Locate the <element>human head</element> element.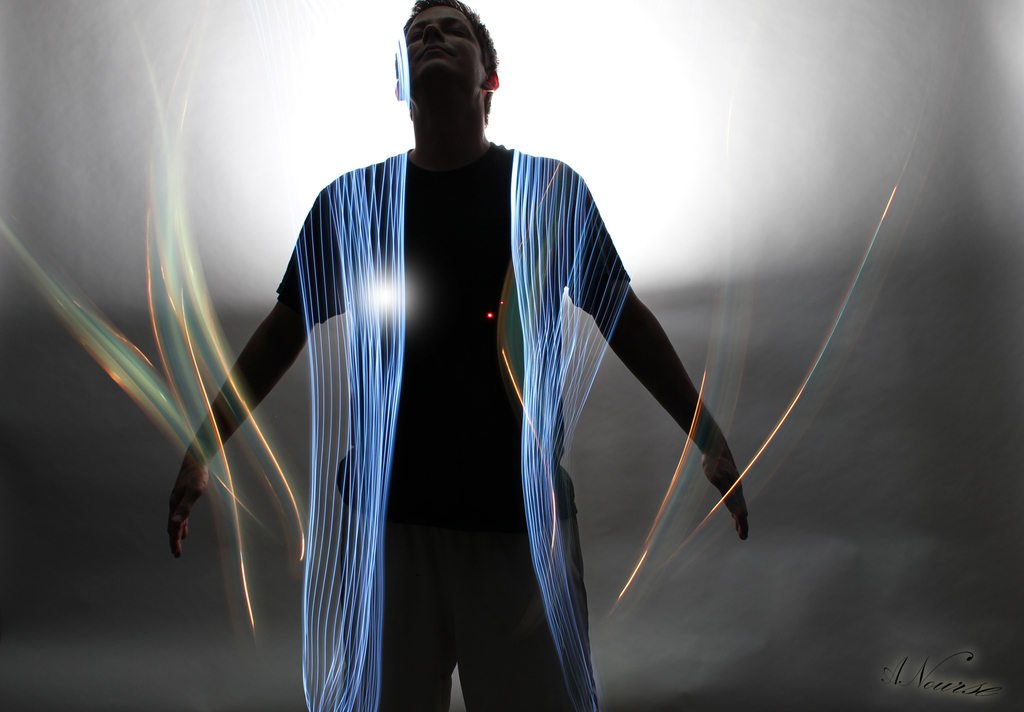
Element bbox: bbox=[389, 0, 502, 123].
